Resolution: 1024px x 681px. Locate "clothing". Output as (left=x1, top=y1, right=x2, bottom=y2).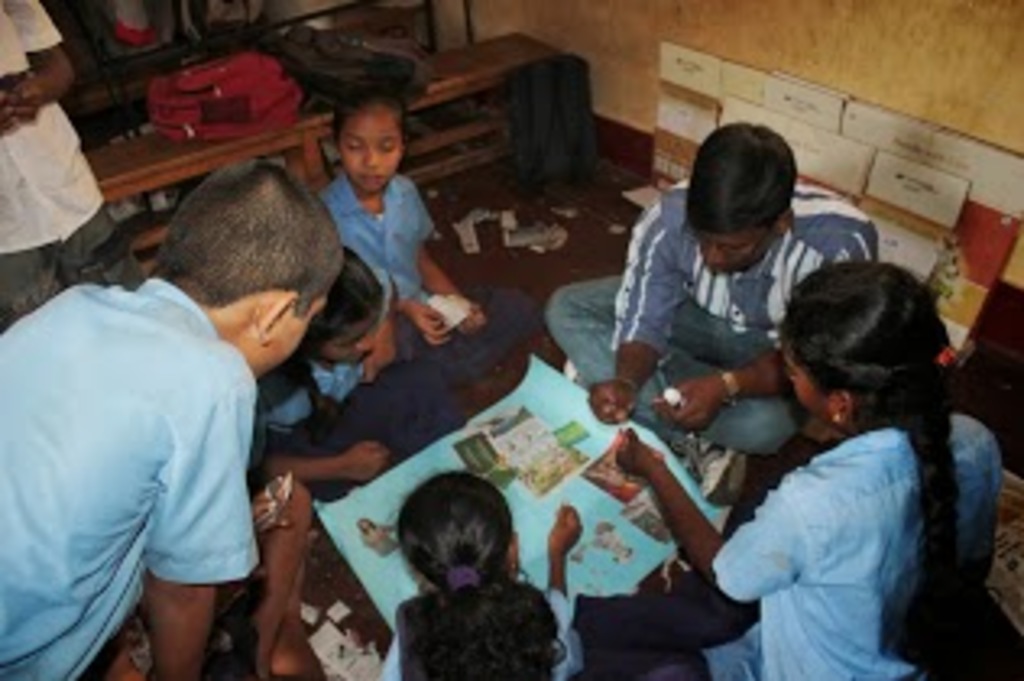
(left=259, top=357, right=460, bottom=499).
